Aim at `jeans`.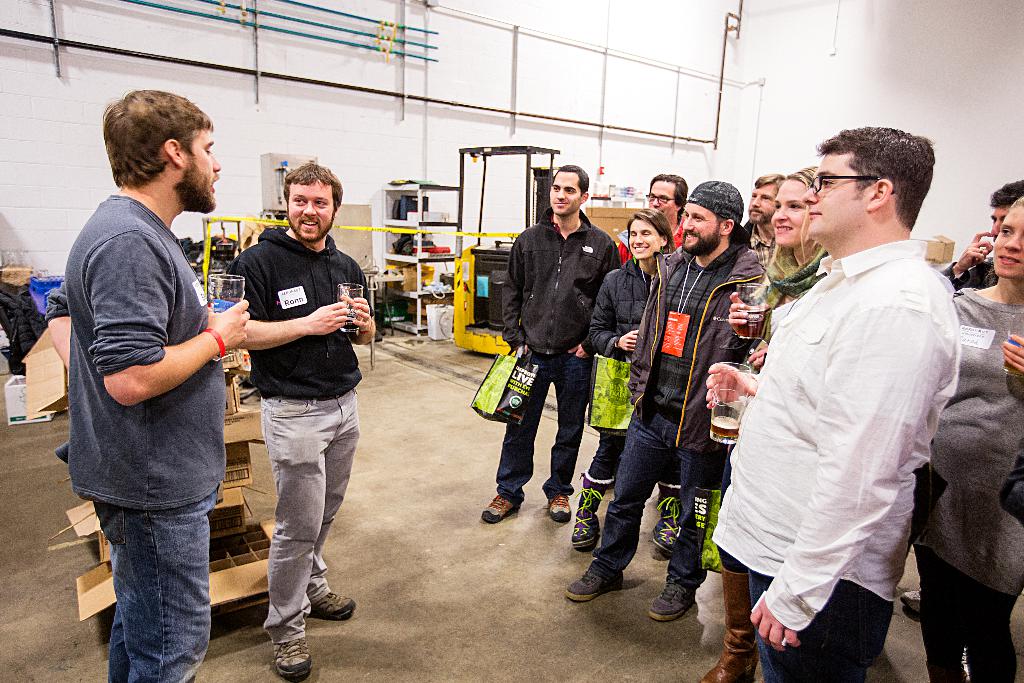
Aimed at left=498, top=350, right=590, bottom=493.
